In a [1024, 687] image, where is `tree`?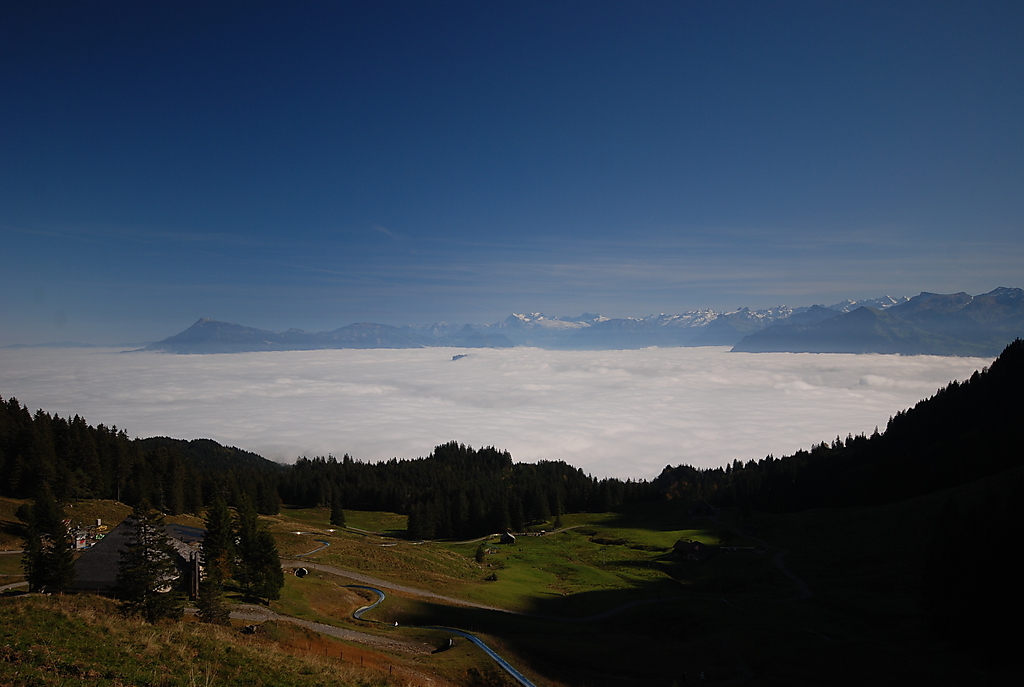
region(17, 479, 71, 607).
